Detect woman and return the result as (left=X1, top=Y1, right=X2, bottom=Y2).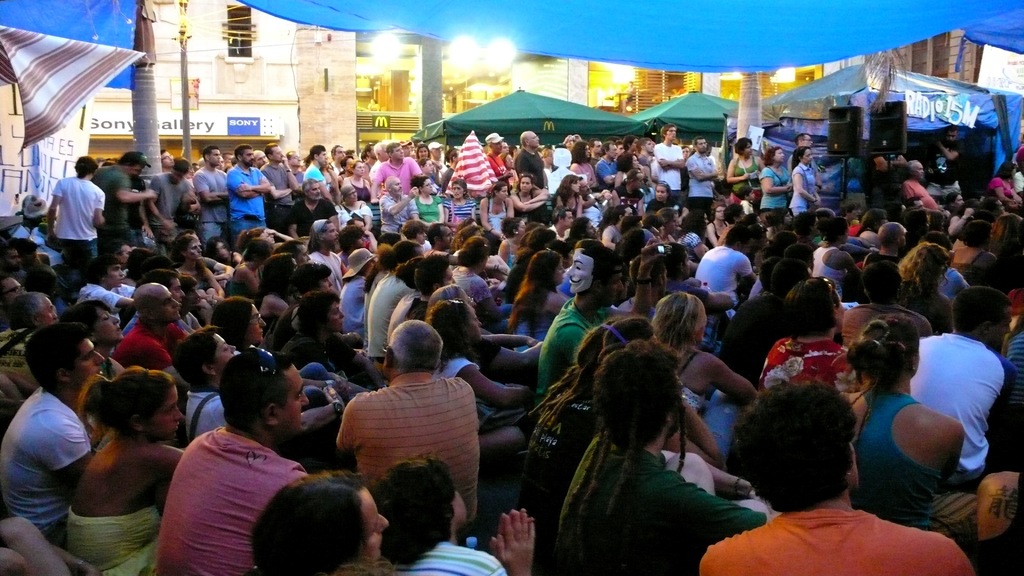
(left=568, top=140, right=604, bottom=191).
